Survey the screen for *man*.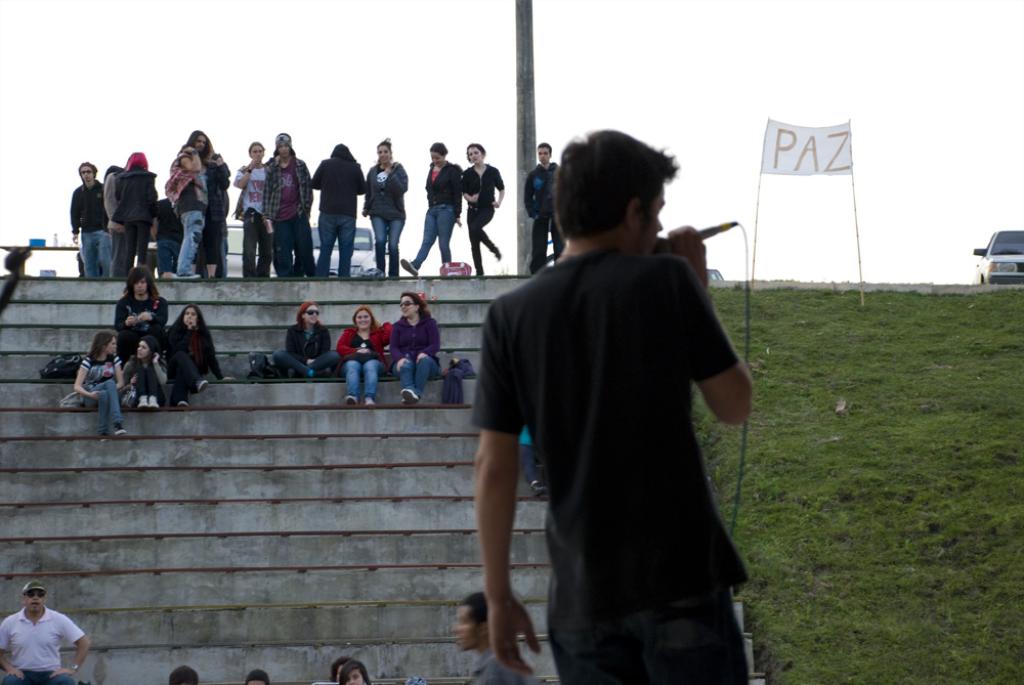
Survey found: (left=115, top=267, right=163, bottom=354).
